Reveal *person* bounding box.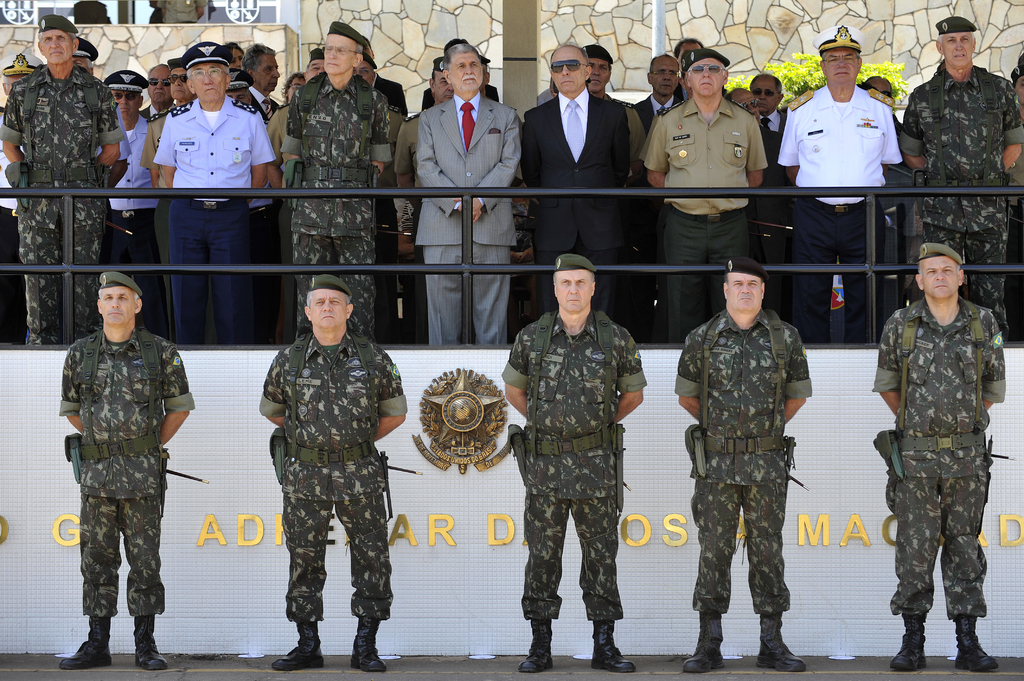
Revealed: bbox=[628, 51, 679, 346].
